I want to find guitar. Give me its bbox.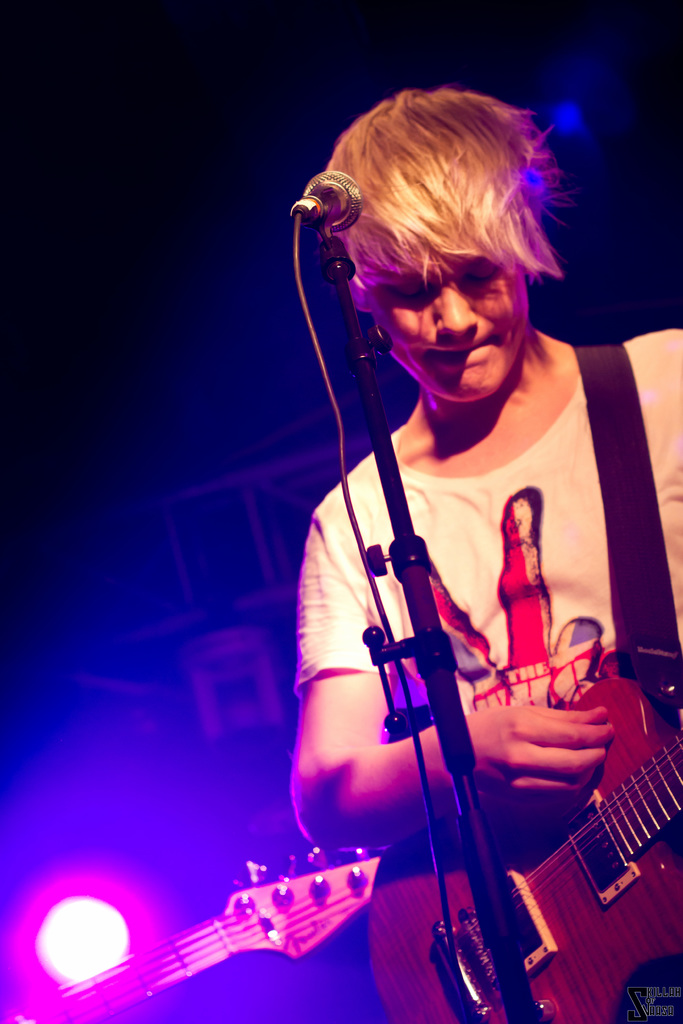
bbox=[29, 834, 429, 1004].
